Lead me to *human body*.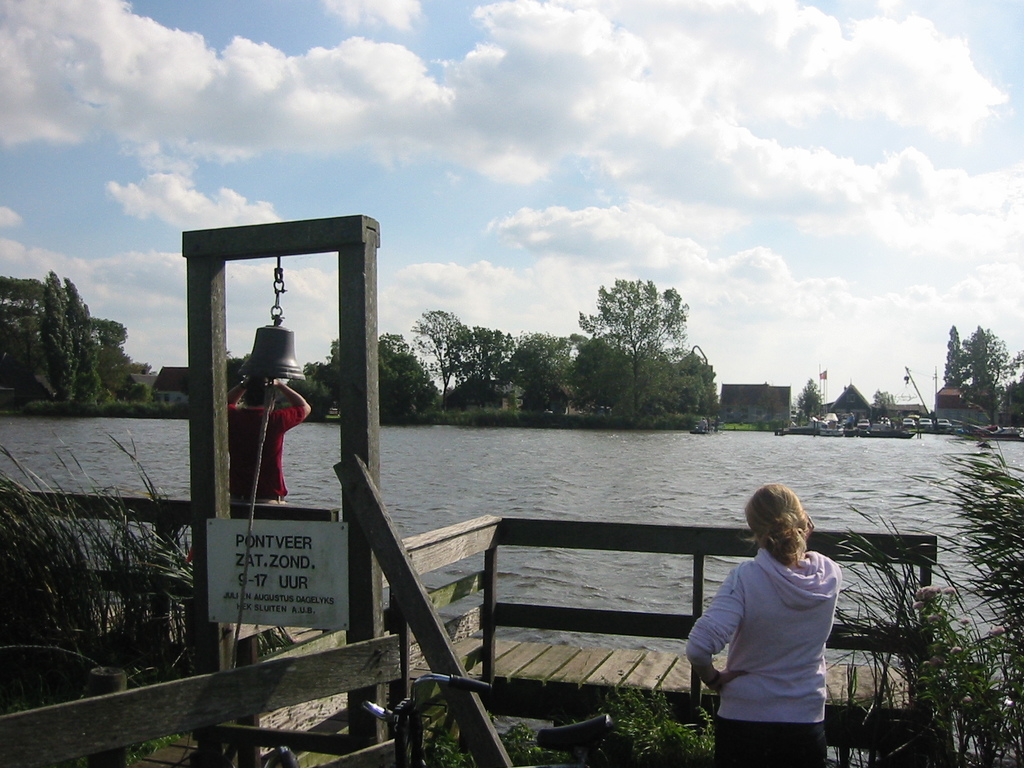
Lead to {"left": 226, "top": 380, "right": 310, "bottom": 512}.
